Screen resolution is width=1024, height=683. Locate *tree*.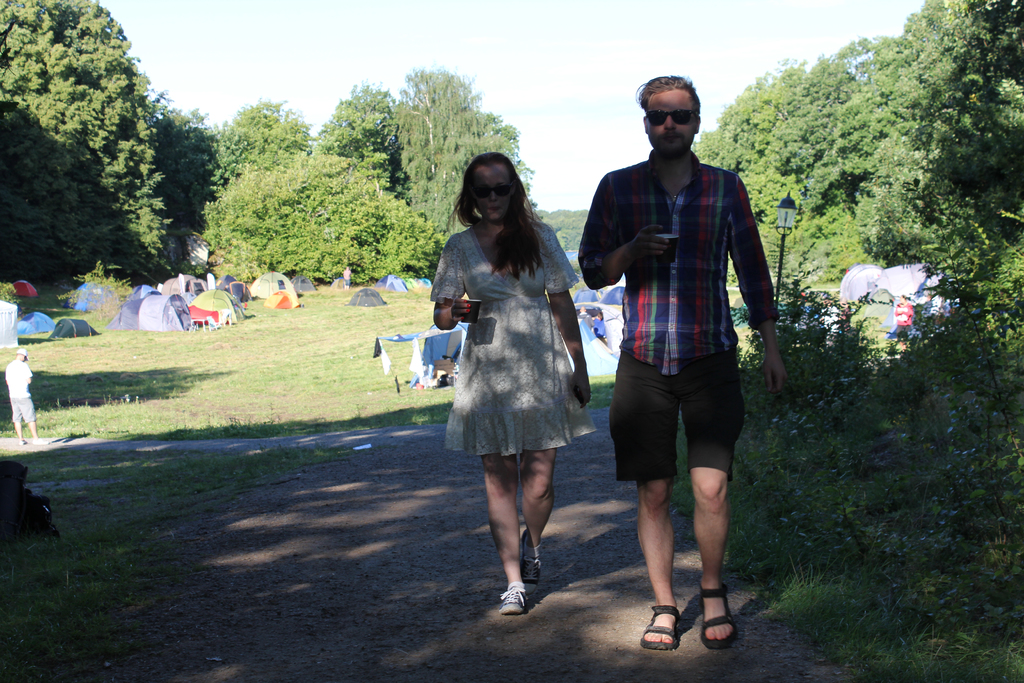
x1=207 y1=101 x2=315 y2=195.
